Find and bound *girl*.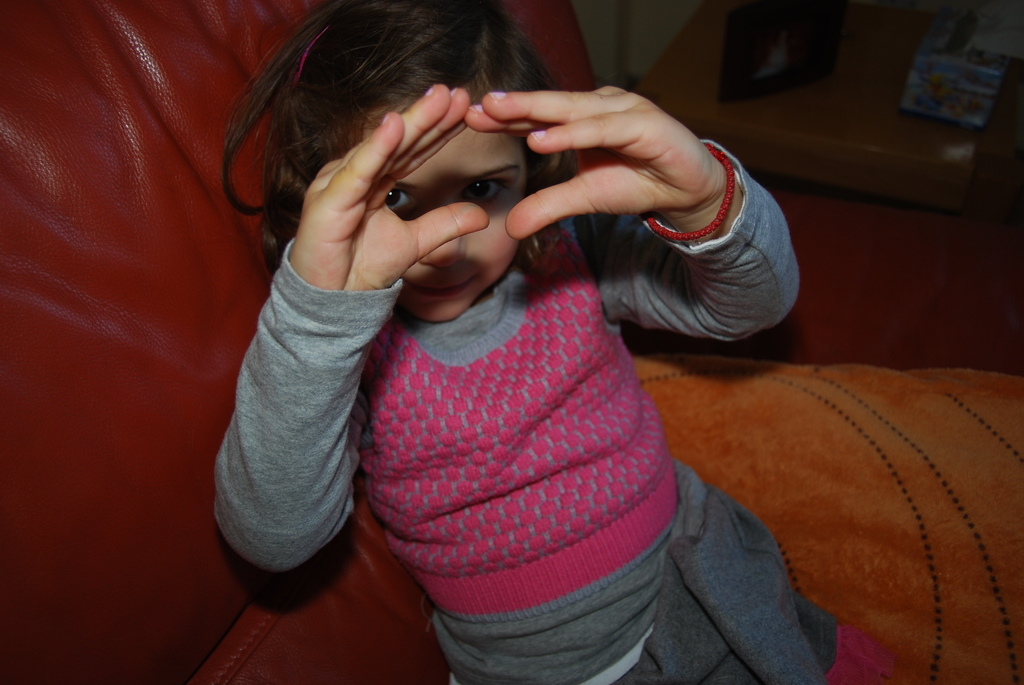
Bound: bbox=(211, 0, 837, 682).
